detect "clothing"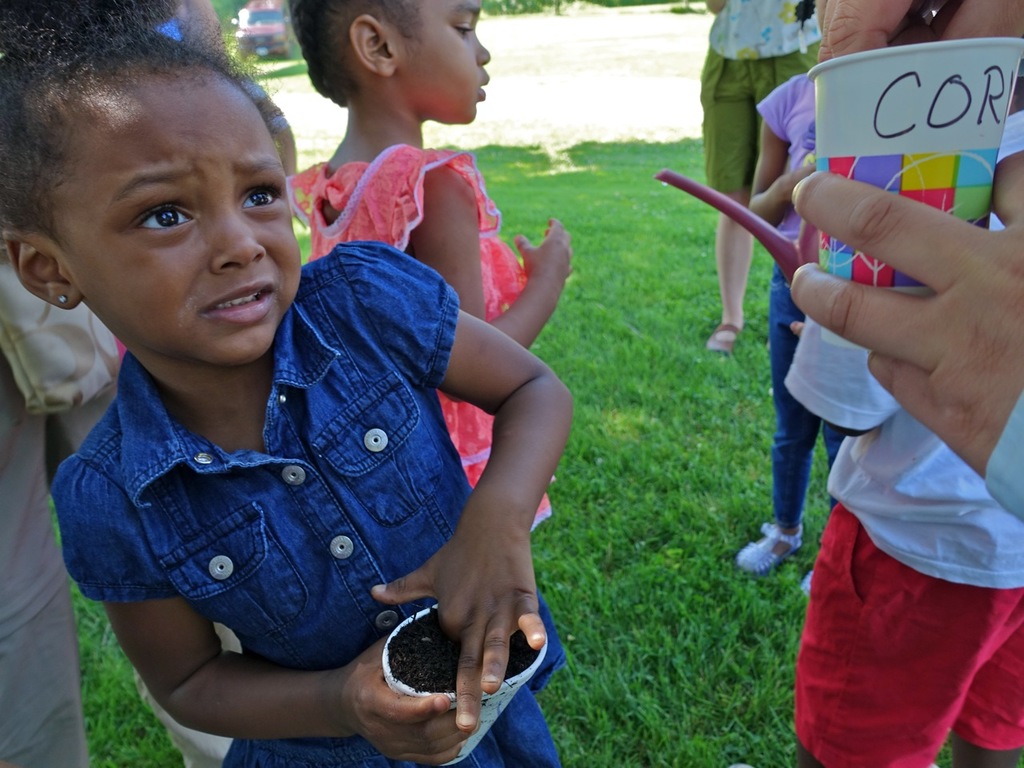
[x1=694, y1=0, x2=822, y2=210]
